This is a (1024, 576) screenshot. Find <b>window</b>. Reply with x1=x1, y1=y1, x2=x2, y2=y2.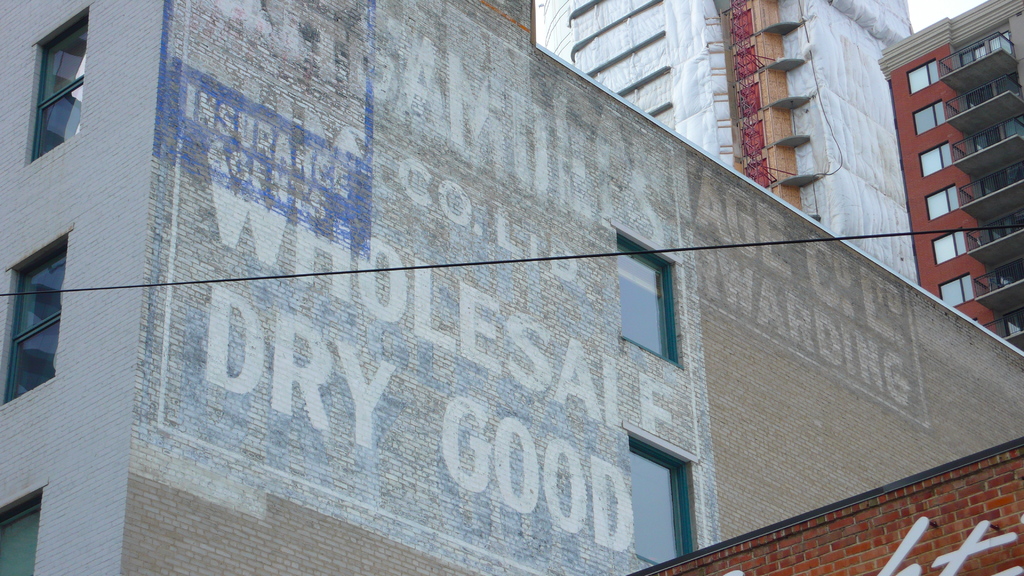
x1=27, y1=4, x2=84, y2=162.
